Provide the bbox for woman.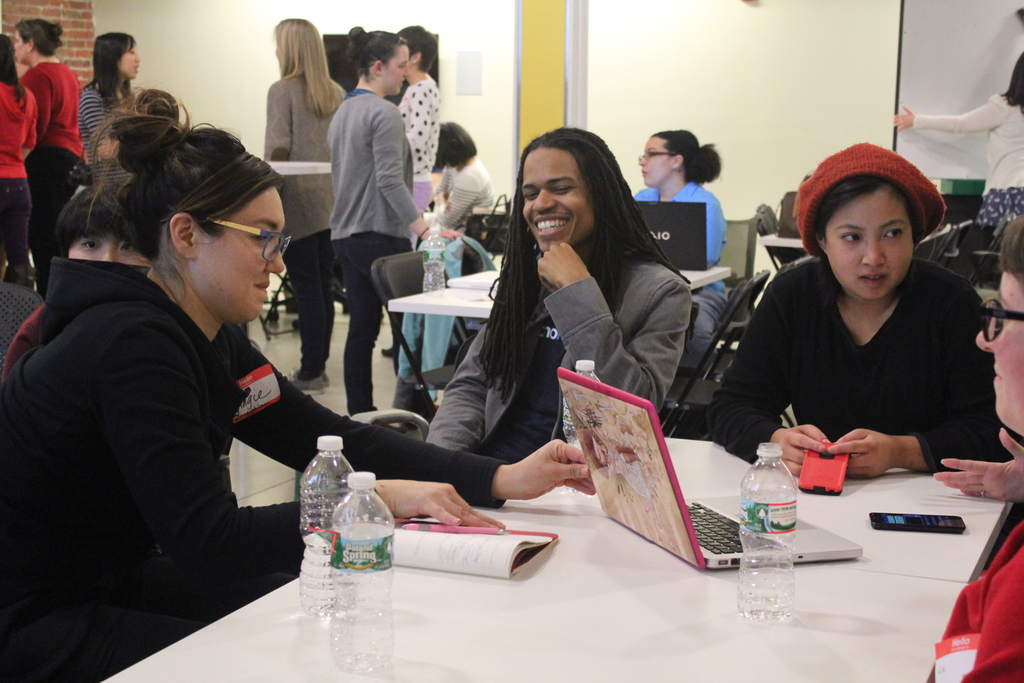
select_region(895, 51, 1023, 228).
